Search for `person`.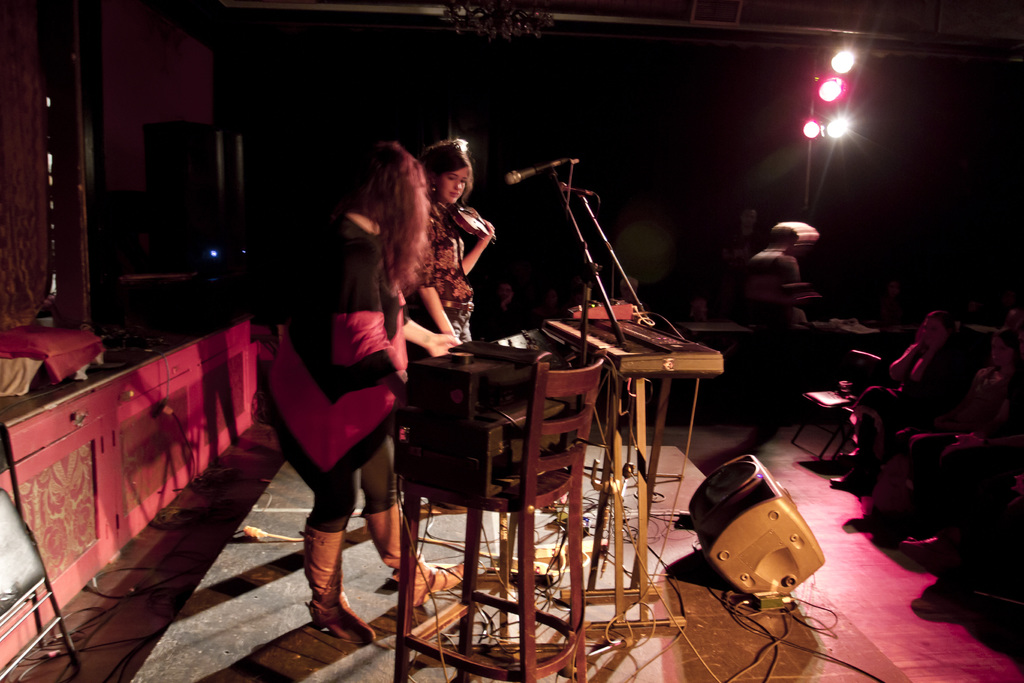
Found at region(844, 324, 1023, 539).
